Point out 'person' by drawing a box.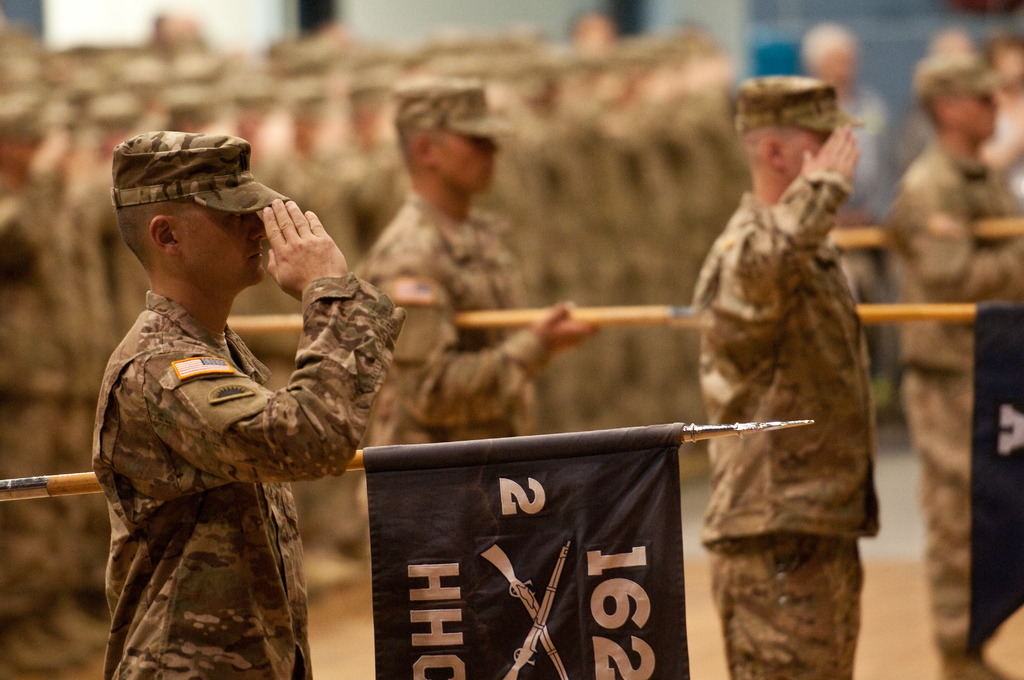
BBox(356, 79, 604, 444).
